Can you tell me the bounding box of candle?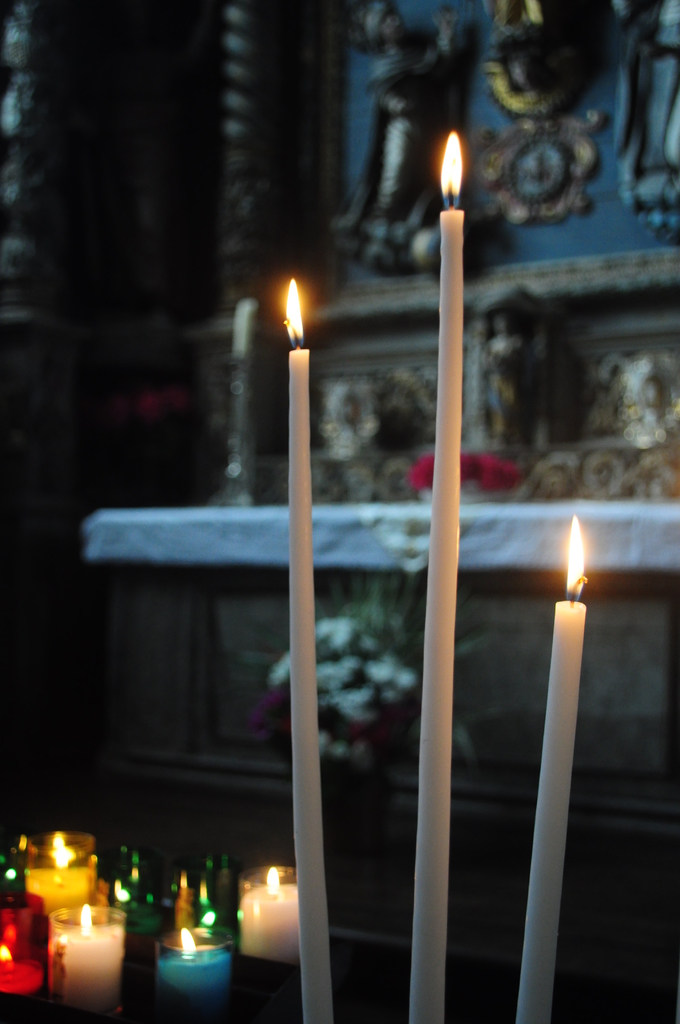
select_region(0, 895, 52, 984).
